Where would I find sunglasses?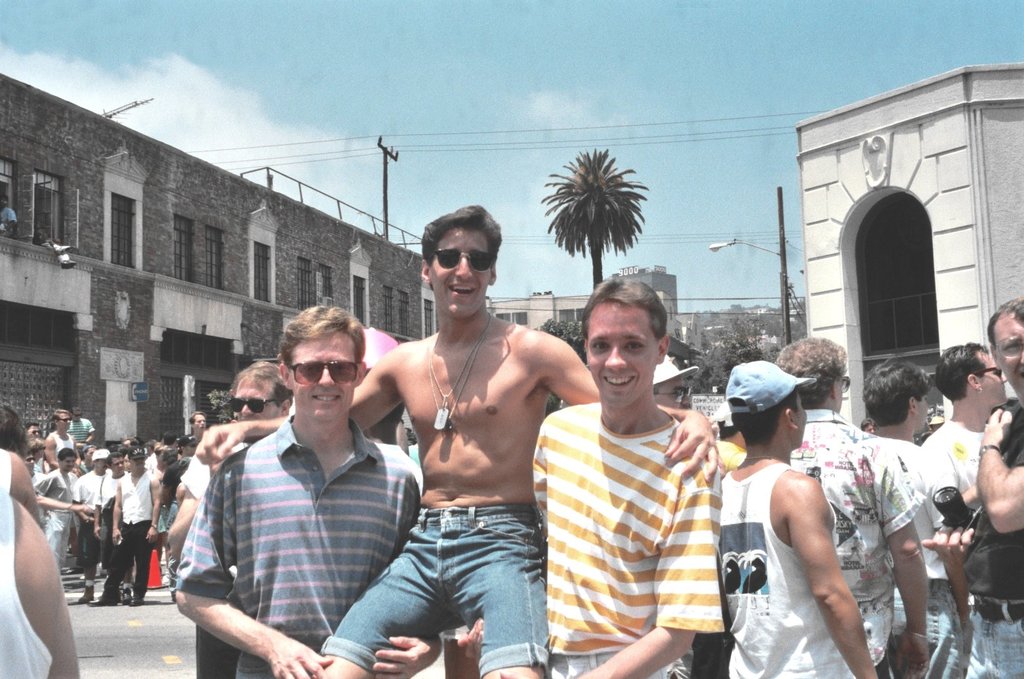
At 653/387/694/402.
